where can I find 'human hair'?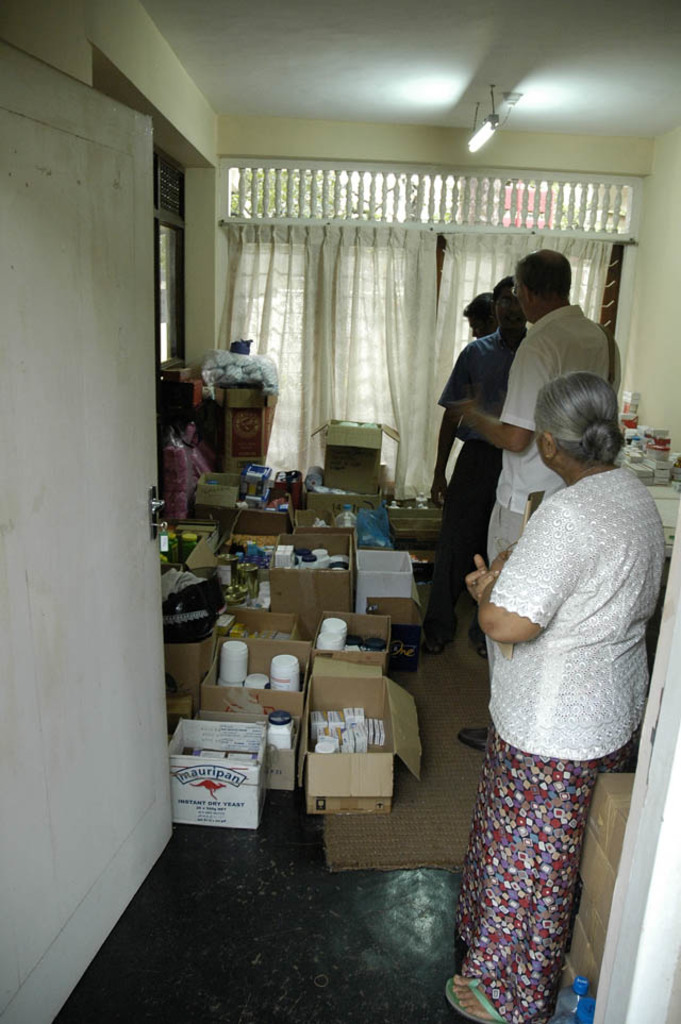
You can find it at x1=525, y1=368, x2=634, y2=470.
